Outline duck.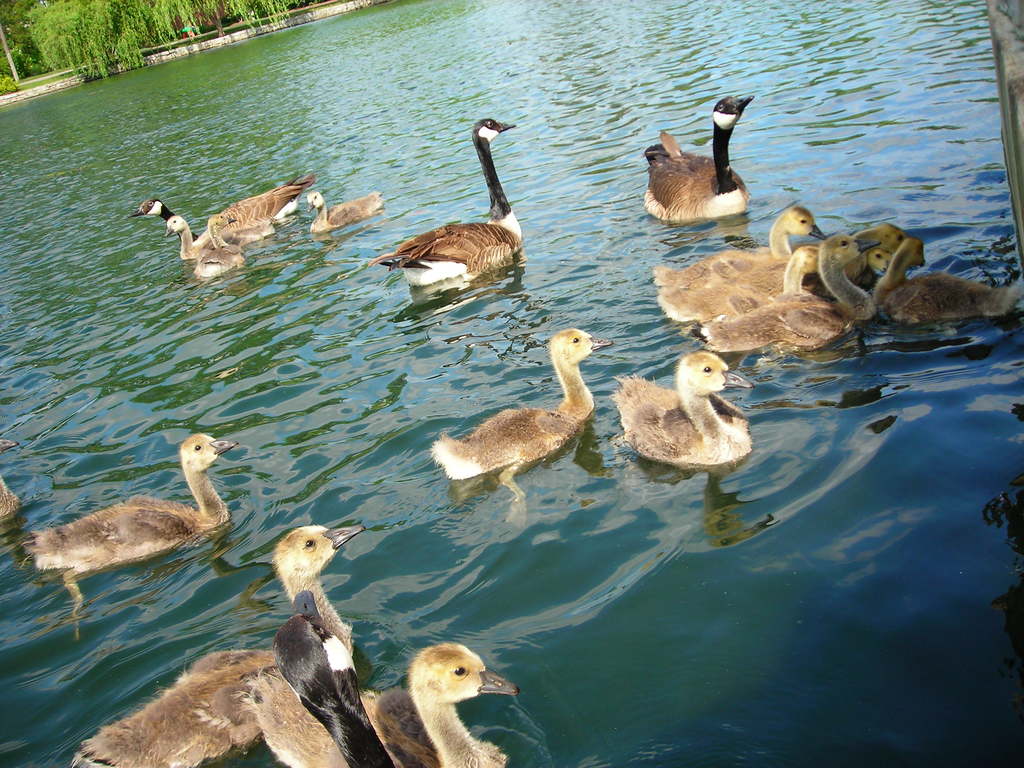
Outline: [418,313,607,507].
